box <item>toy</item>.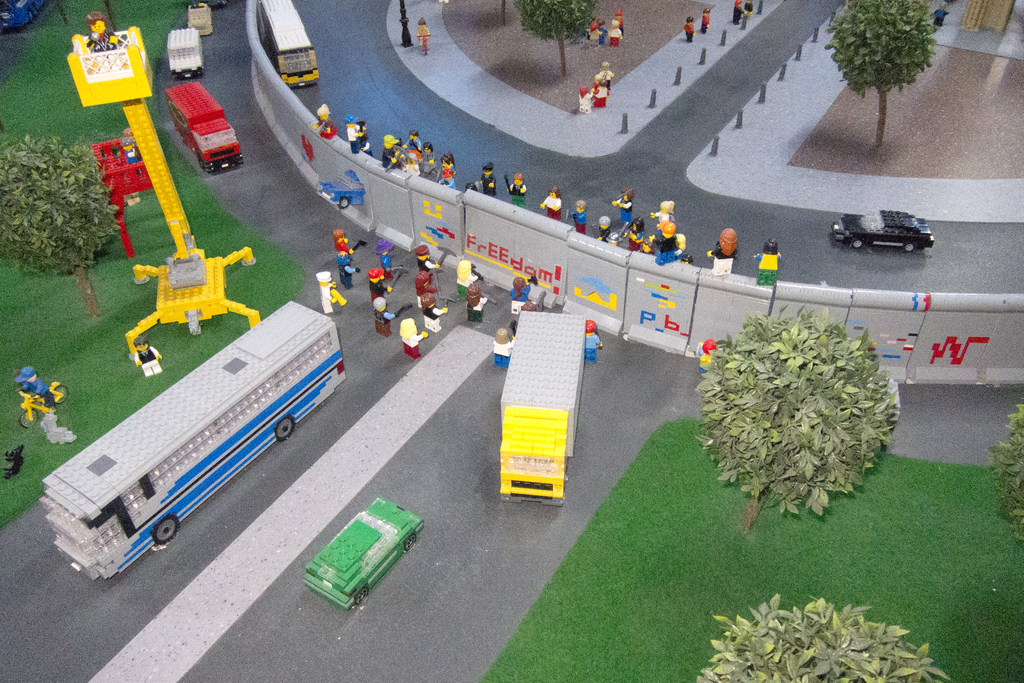
[344, 113, 364, 155].
